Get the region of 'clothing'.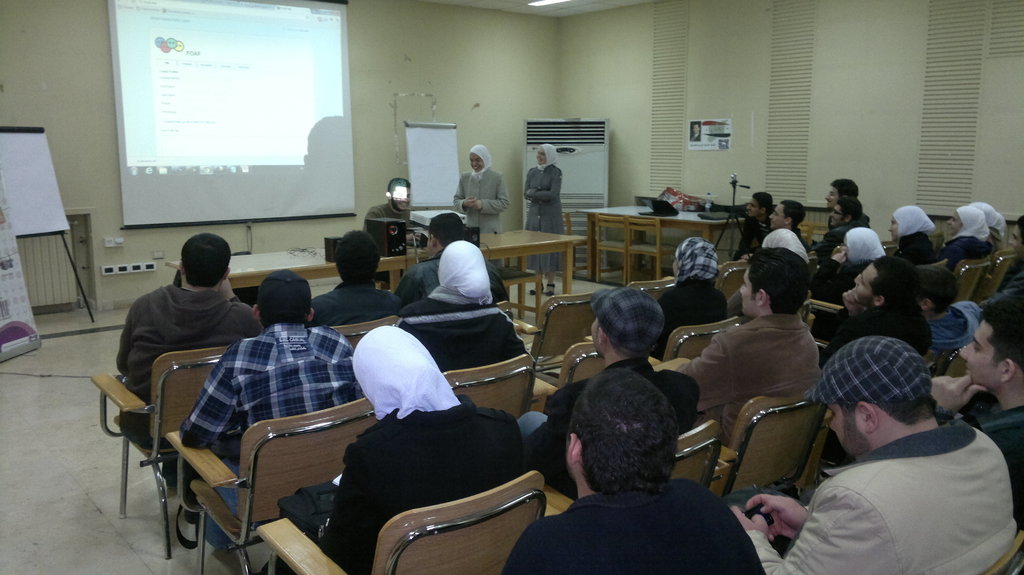
500, 479, 787, 574.
